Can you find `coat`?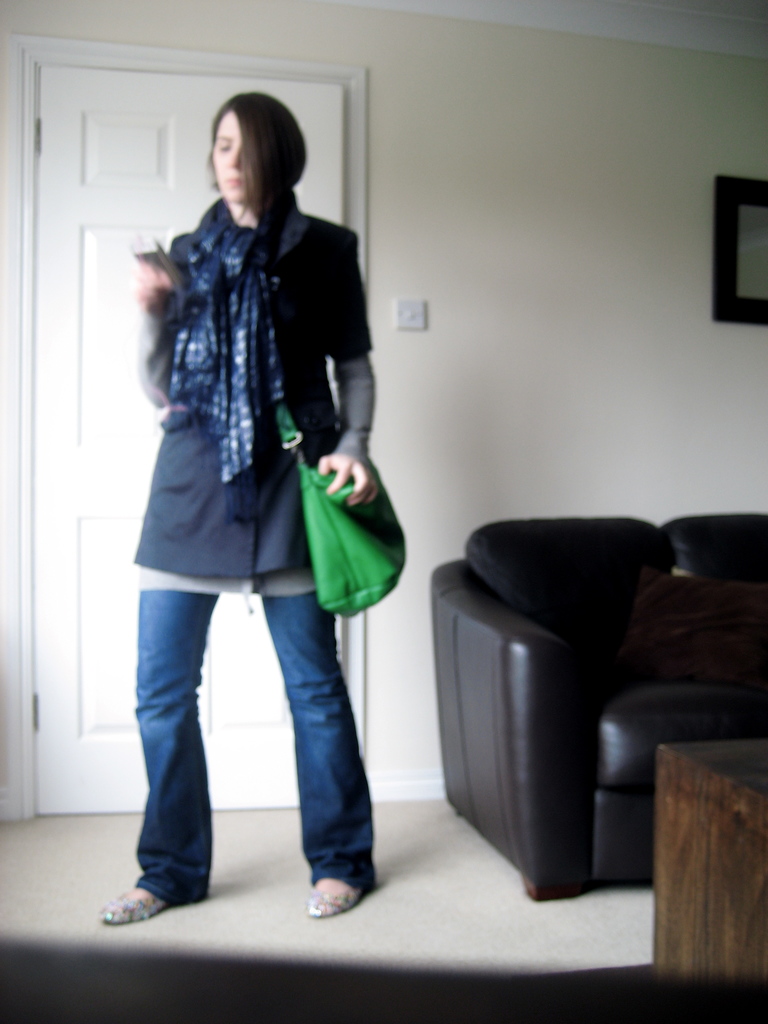
Yes, bounding box: <region>132, 165, 398, 628</region>.
